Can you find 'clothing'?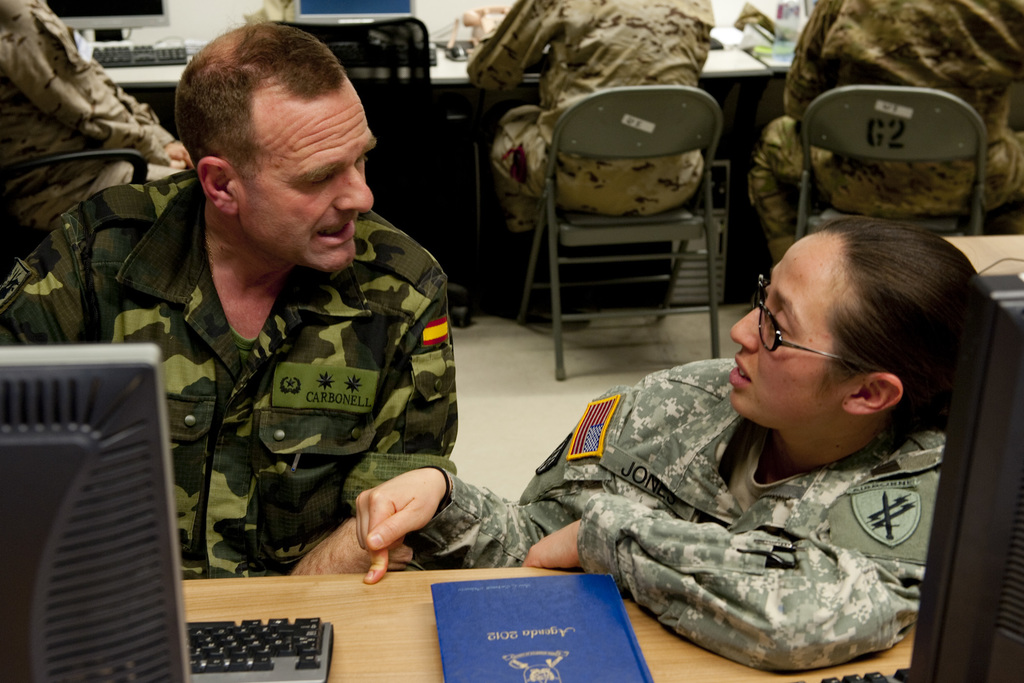
Yes, bounding box: l=749, t=0, r=1023, b=261.
